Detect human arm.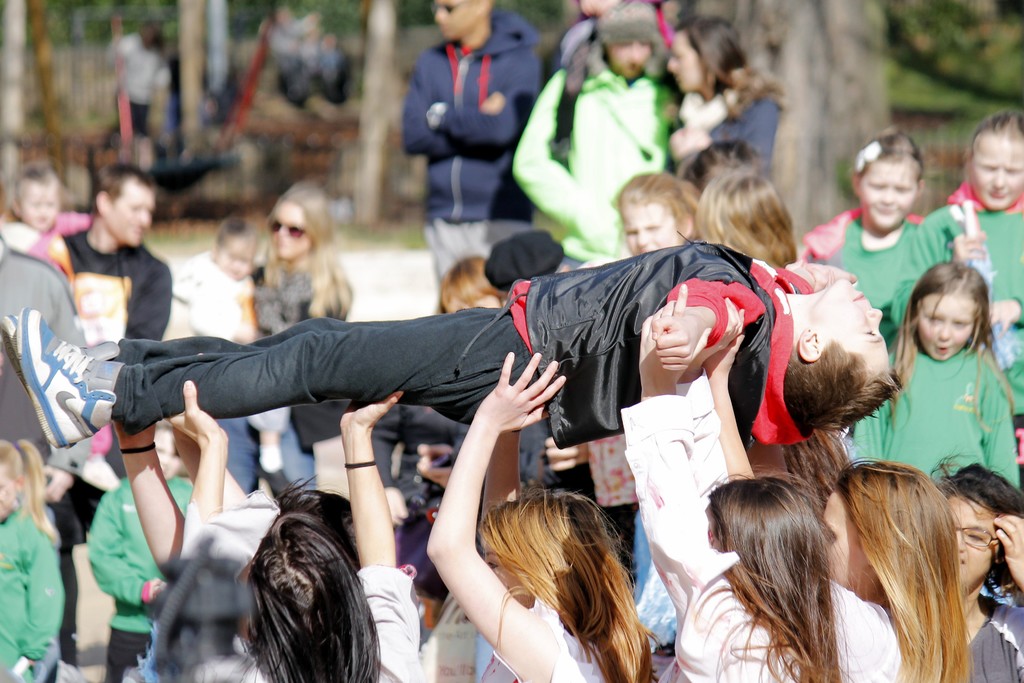
Detected at (x1=504, y1=60, x2=617, y2=260).
